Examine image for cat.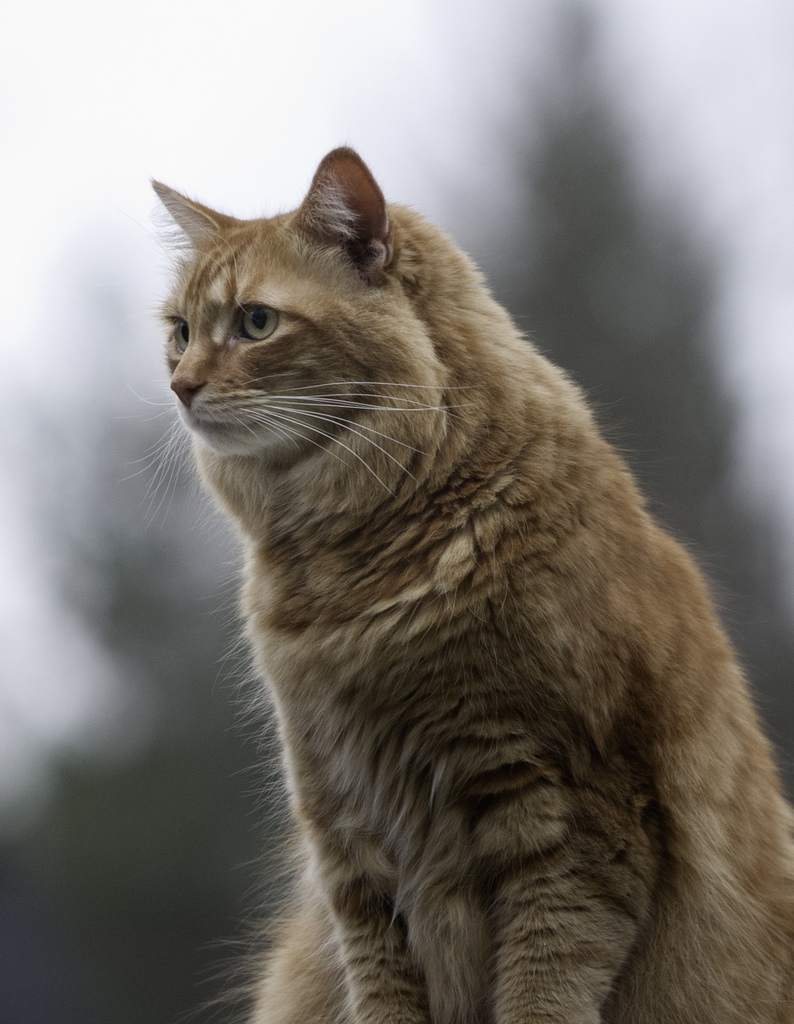
Examination result: crop(106, 135, 792, 1023).
